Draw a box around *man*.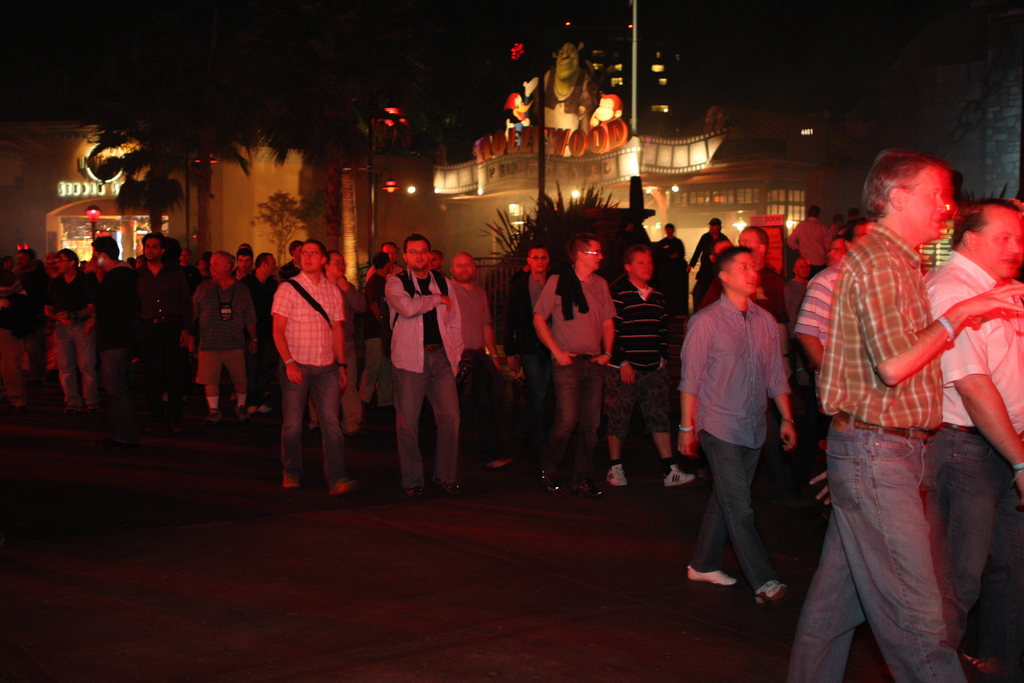
777:204:834:281.
